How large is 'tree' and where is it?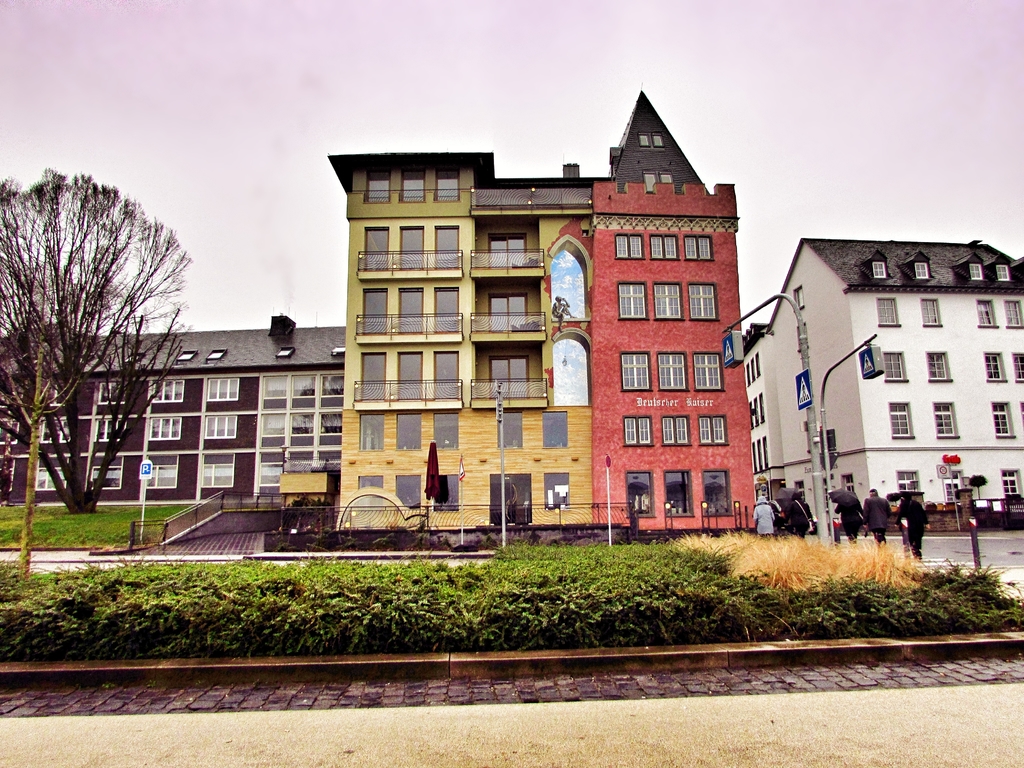
Bounding box: 0 331 92 585.
